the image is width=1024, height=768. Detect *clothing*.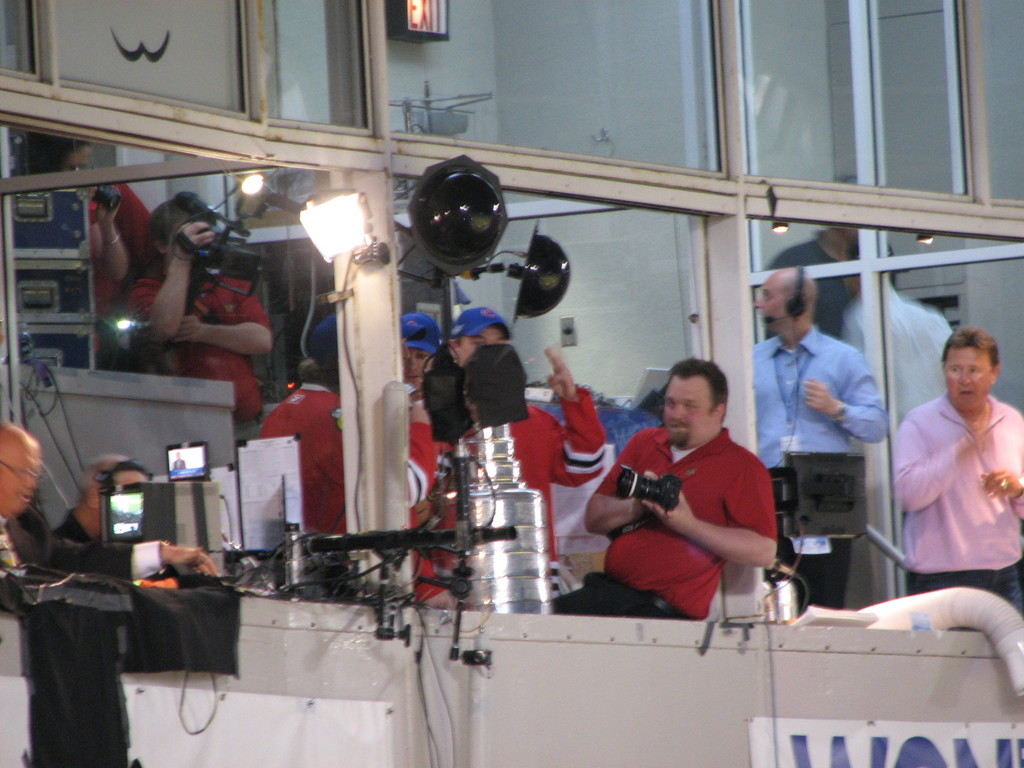
Detection: pyautogui.locateOnScreen(764, 228, 856, 344).
